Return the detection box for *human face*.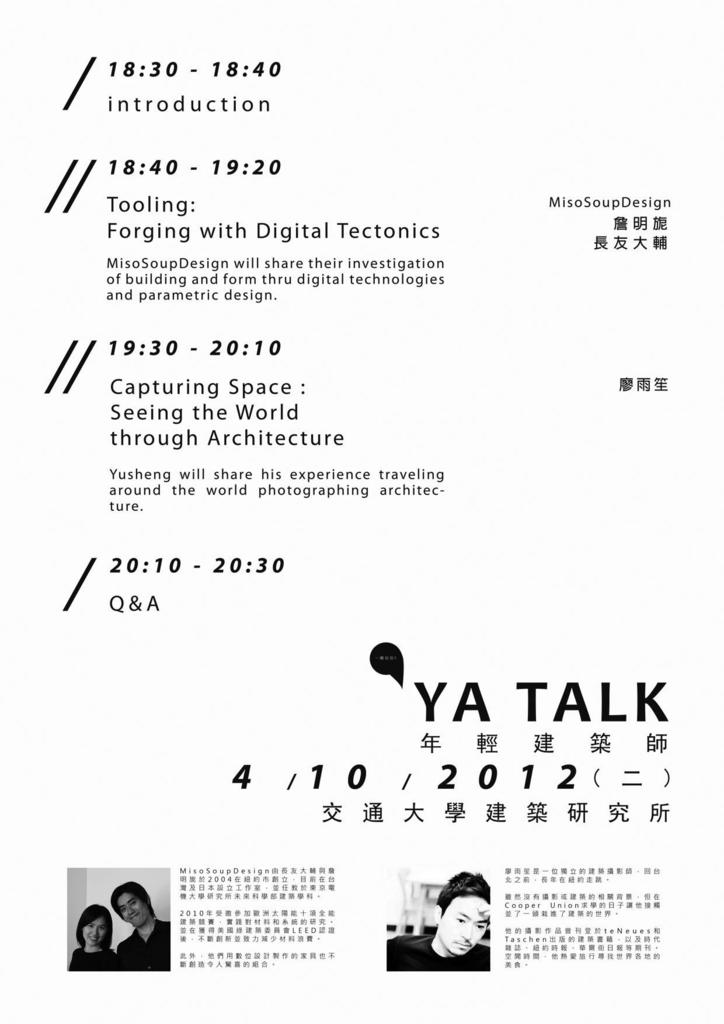
x1=438 y1=901 x2=487 y2=954.
